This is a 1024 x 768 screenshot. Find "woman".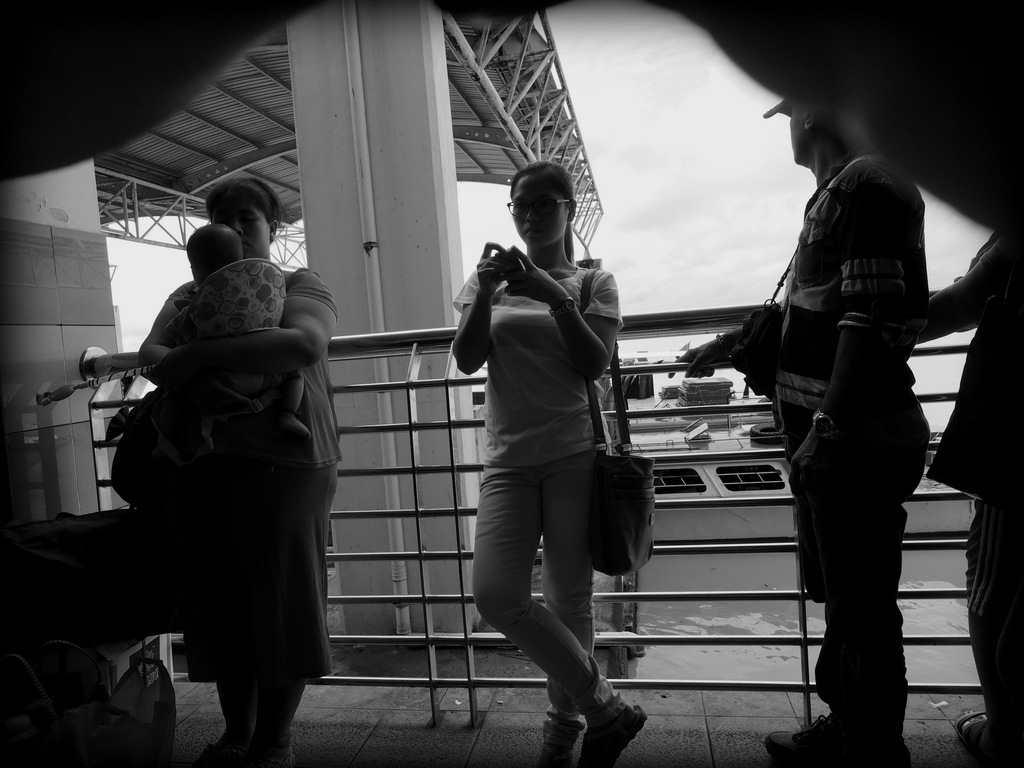
Bounding box: (left=442, top=165, right=627, bottom=767).
